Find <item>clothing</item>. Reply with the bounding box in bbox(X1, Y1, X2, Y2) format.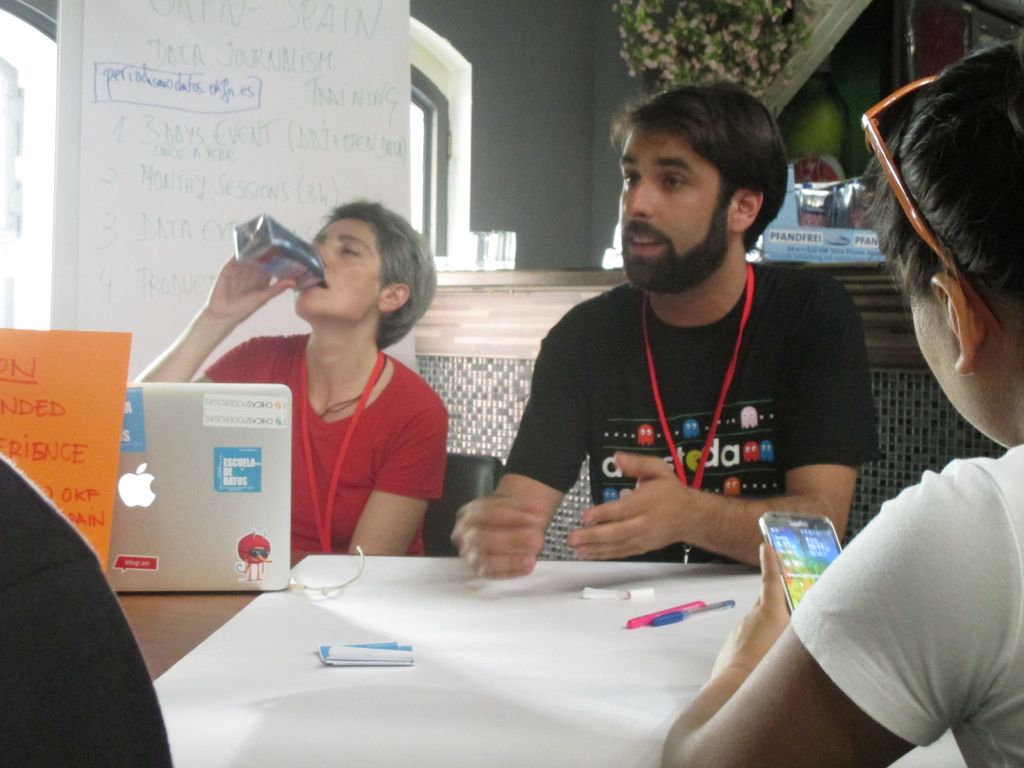
bbox(499, 281, 896, 561).
